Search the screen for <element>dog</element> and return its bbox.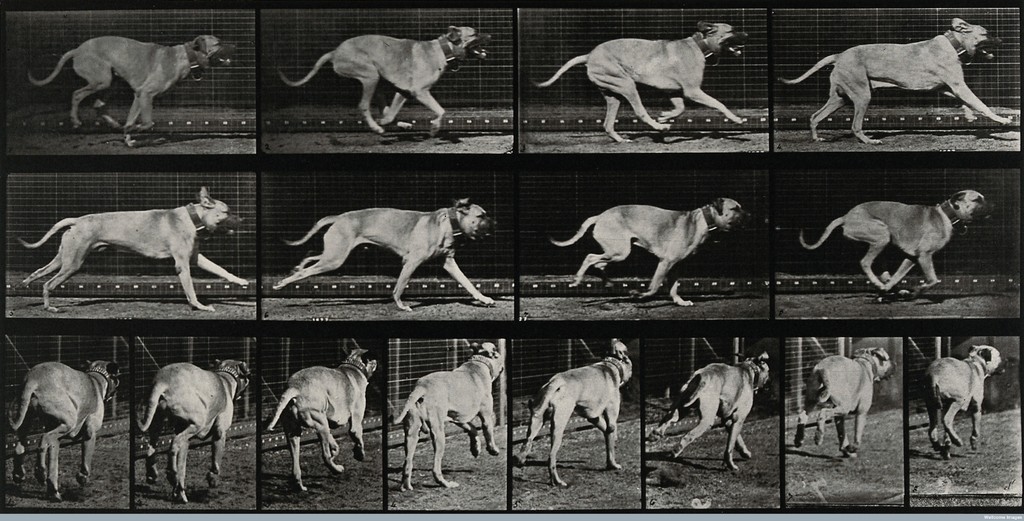
Found: x1=25, y1=34, x2=234, y2=134.
